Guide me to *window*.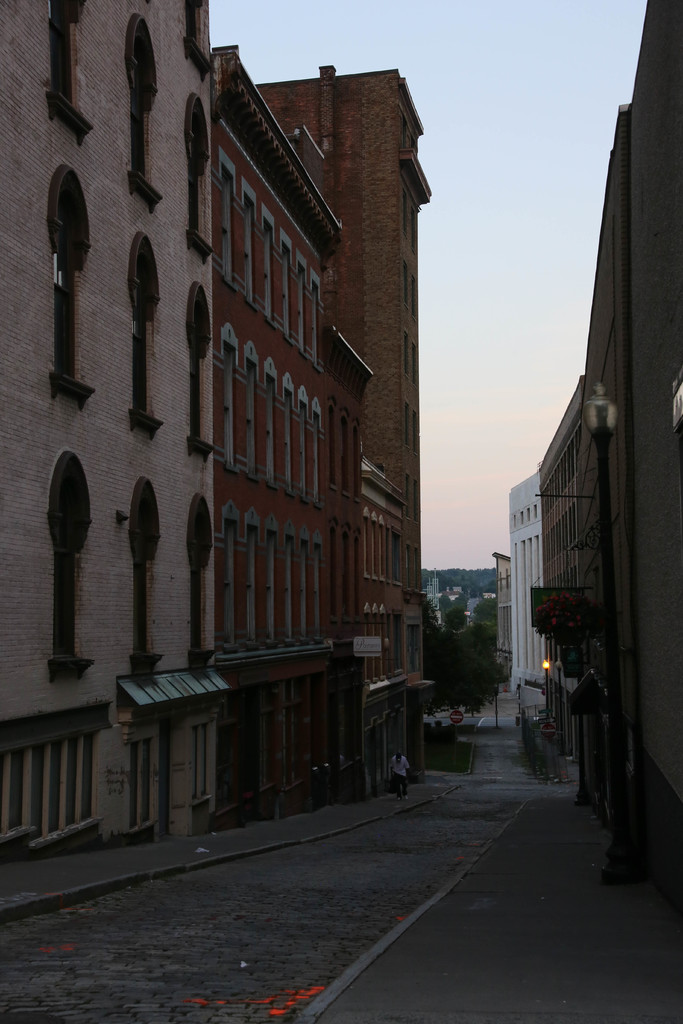
Guidance: rect(54, 0, 89, 136).
